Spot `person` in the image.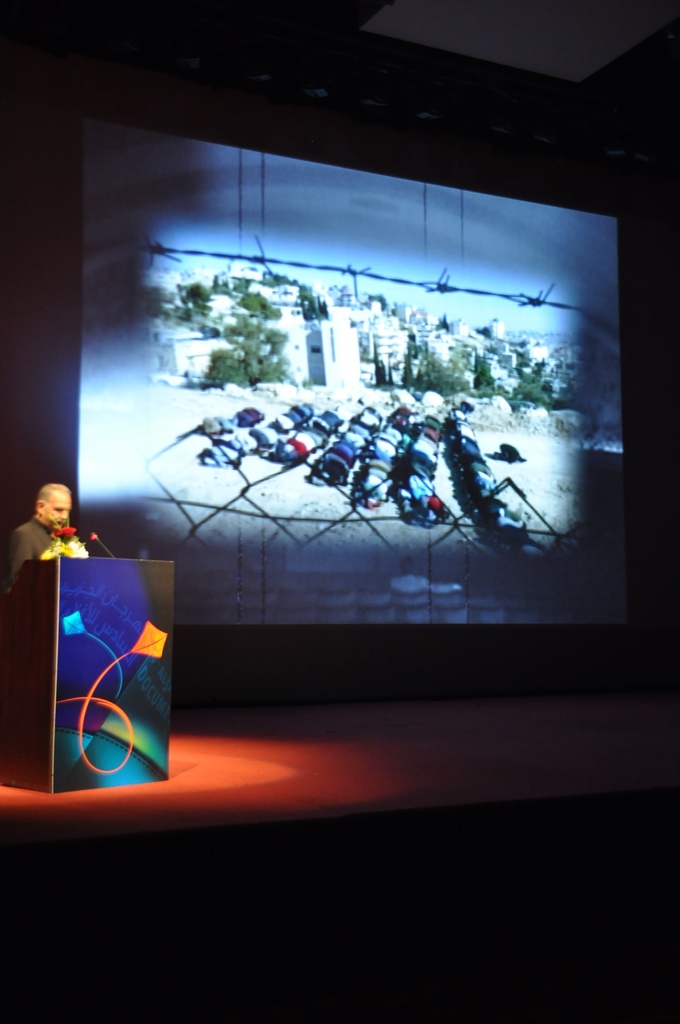
`person` found at bbox(8, 474, 77, 583).
